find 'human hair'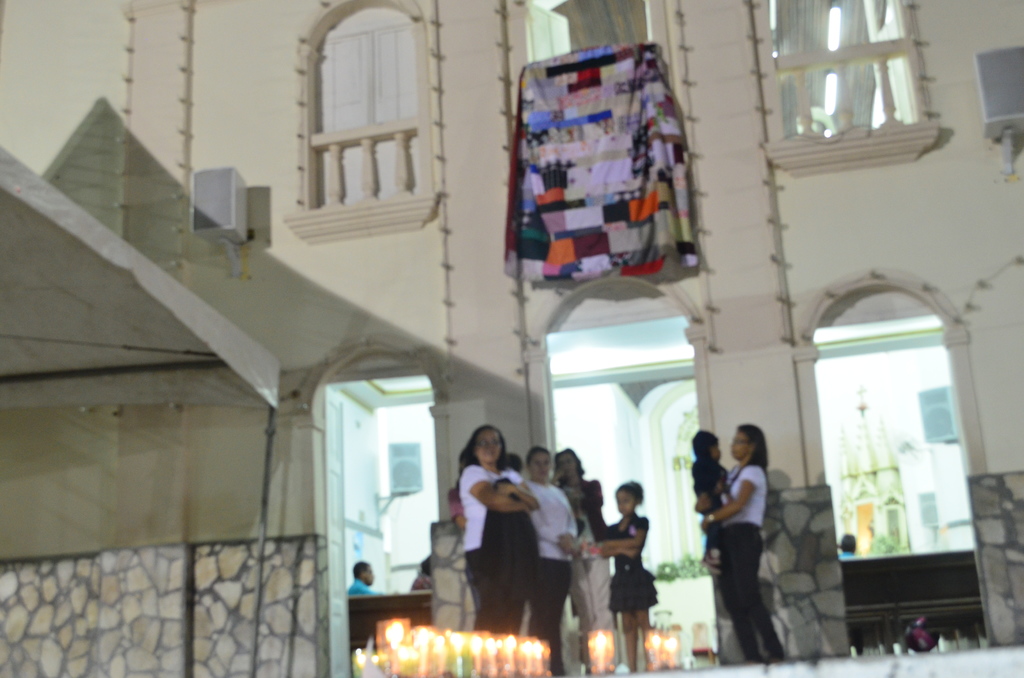
[841, 533, 852, 550]
